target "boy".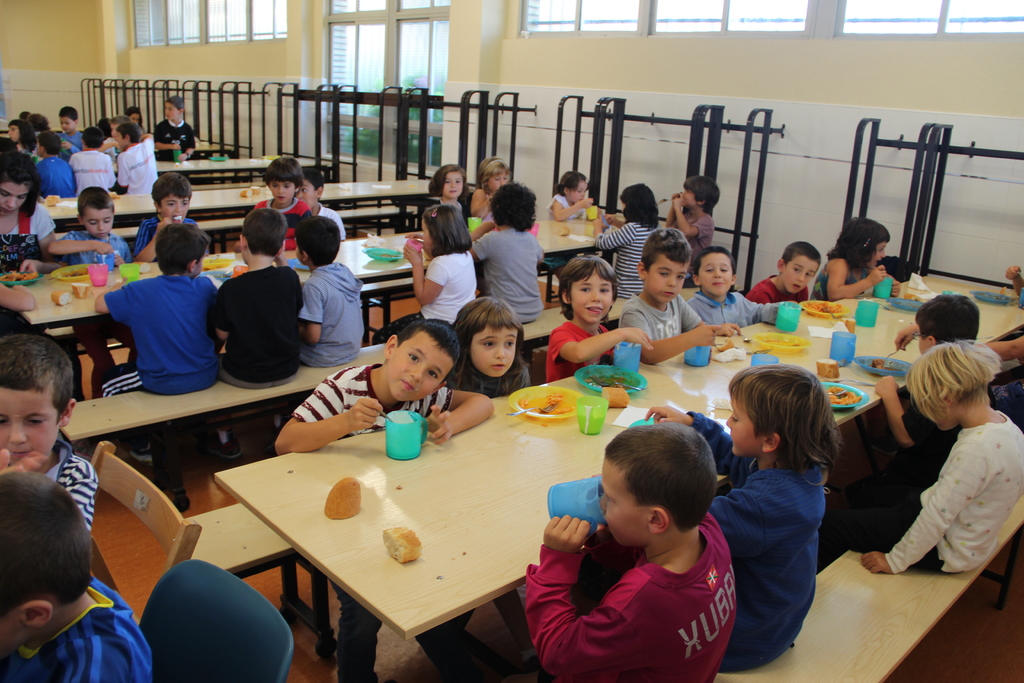
Target region: {"left": 213, "top": 208, "right": 305, "bottom": 457}.
